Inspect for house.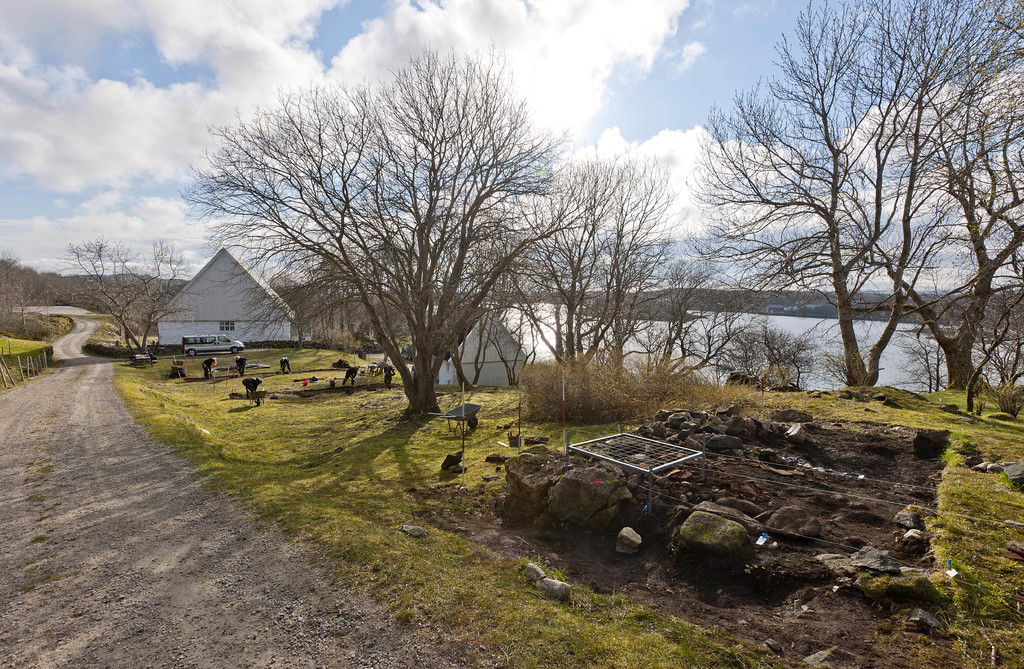
Inspection: l=428, t=310, r=534, b=395.
